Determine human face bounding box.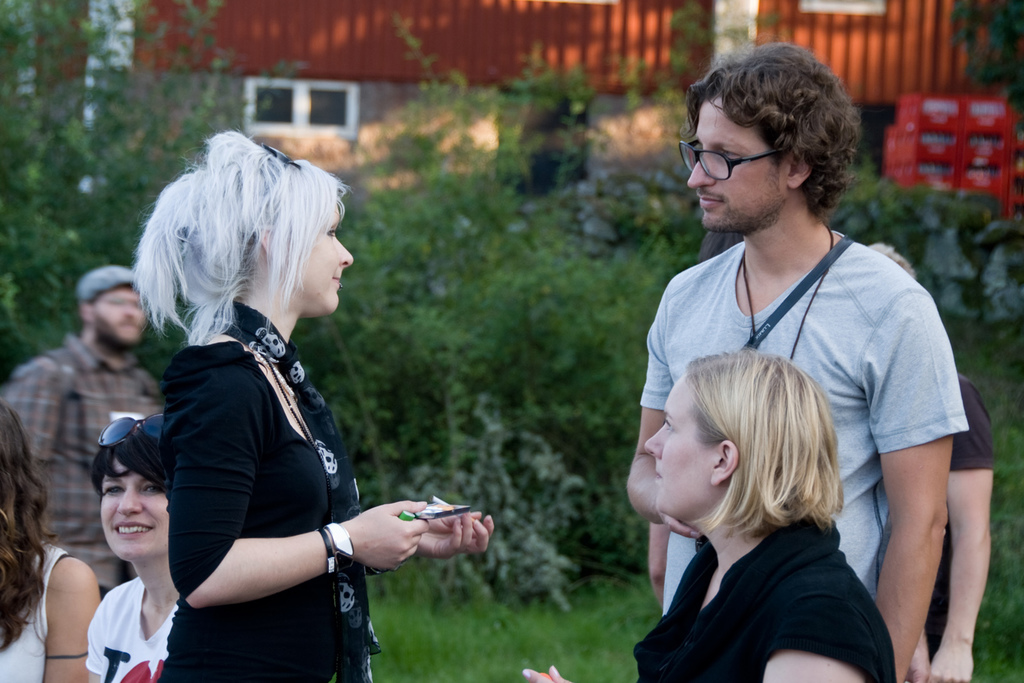
Determined: region(691, 93, 780, 225).
